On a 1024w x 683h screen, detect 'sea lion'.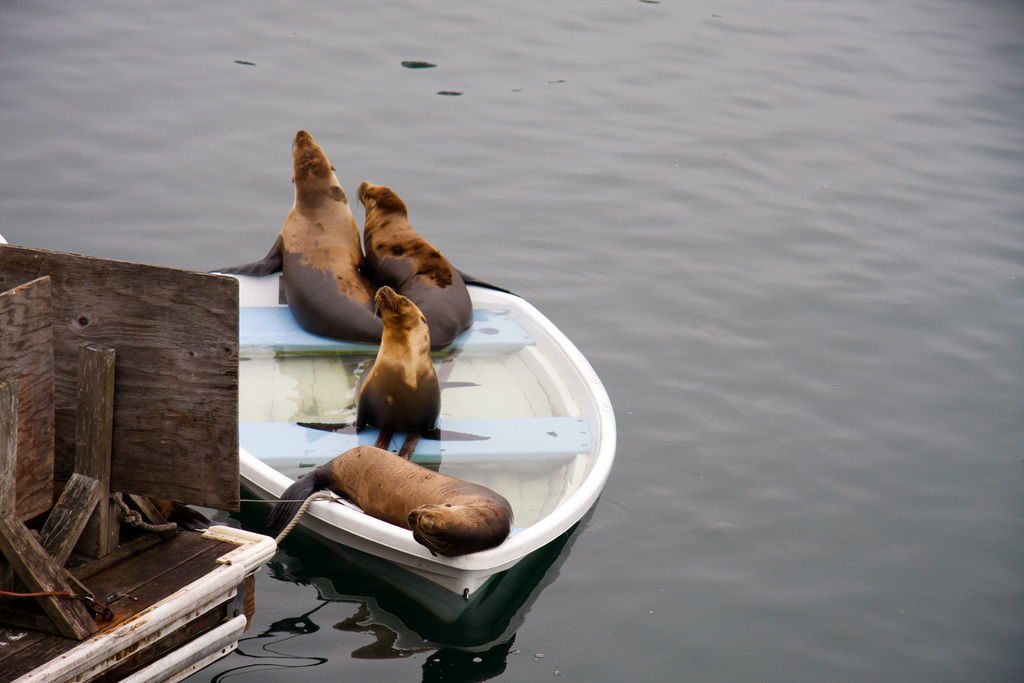
region(268, 440, 516, 555).
